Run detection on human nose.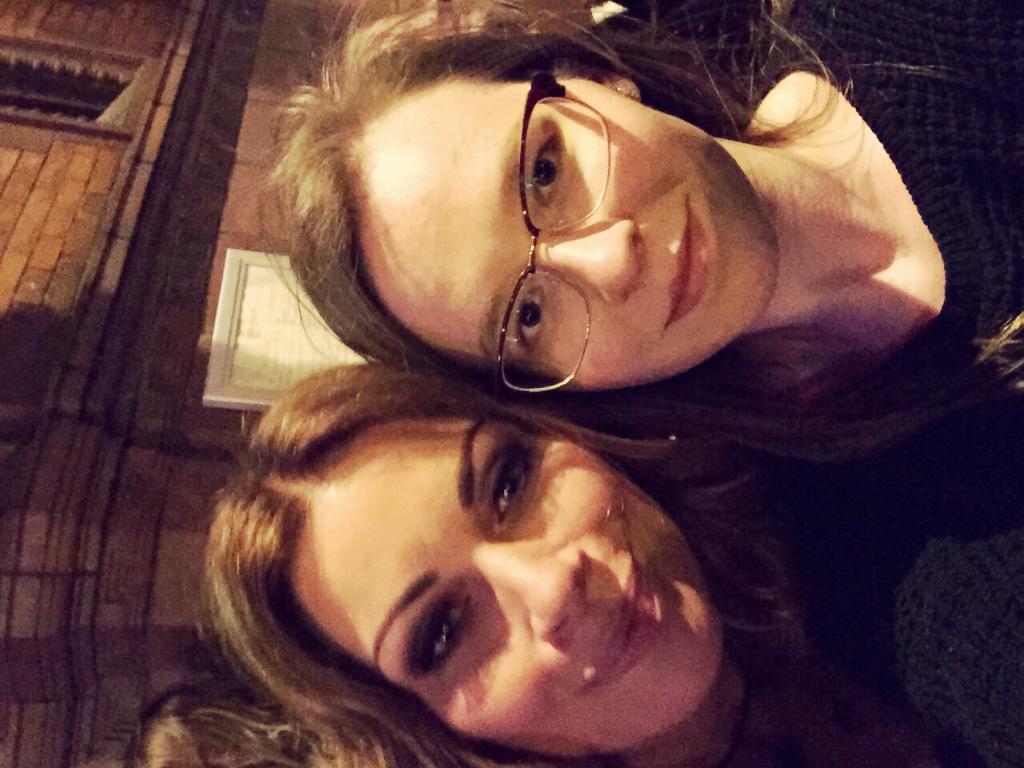
Result: pyautogui.locateOnScreen(471, 539, 590, 643).
